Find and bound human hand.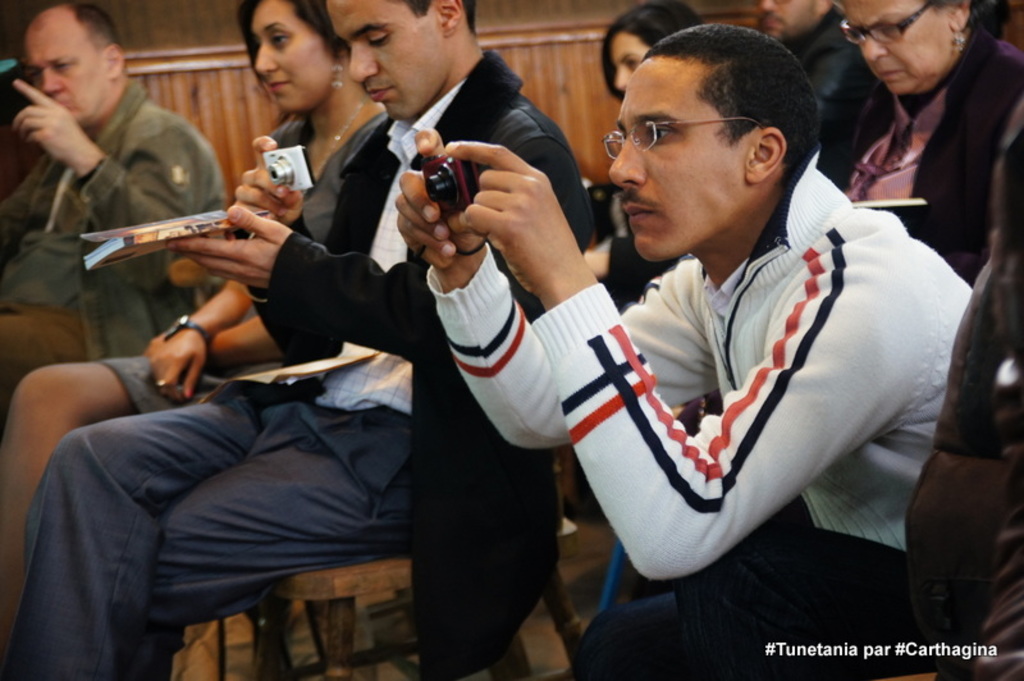
Bound: 392, 127, 485, 274.
